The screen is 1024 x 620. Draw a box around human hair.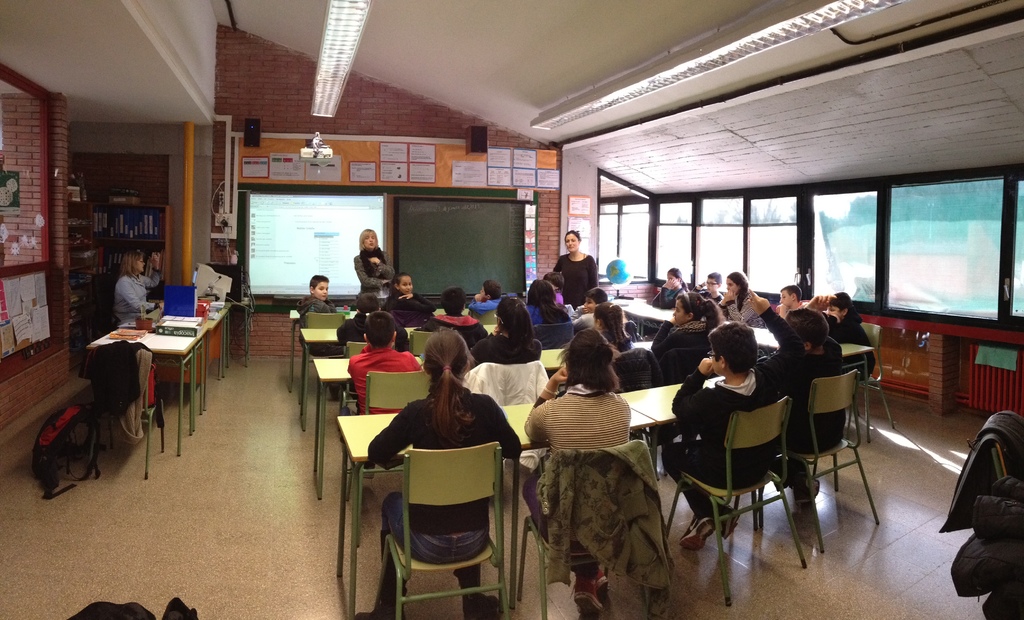
locate(796, 307, 840, 350).
